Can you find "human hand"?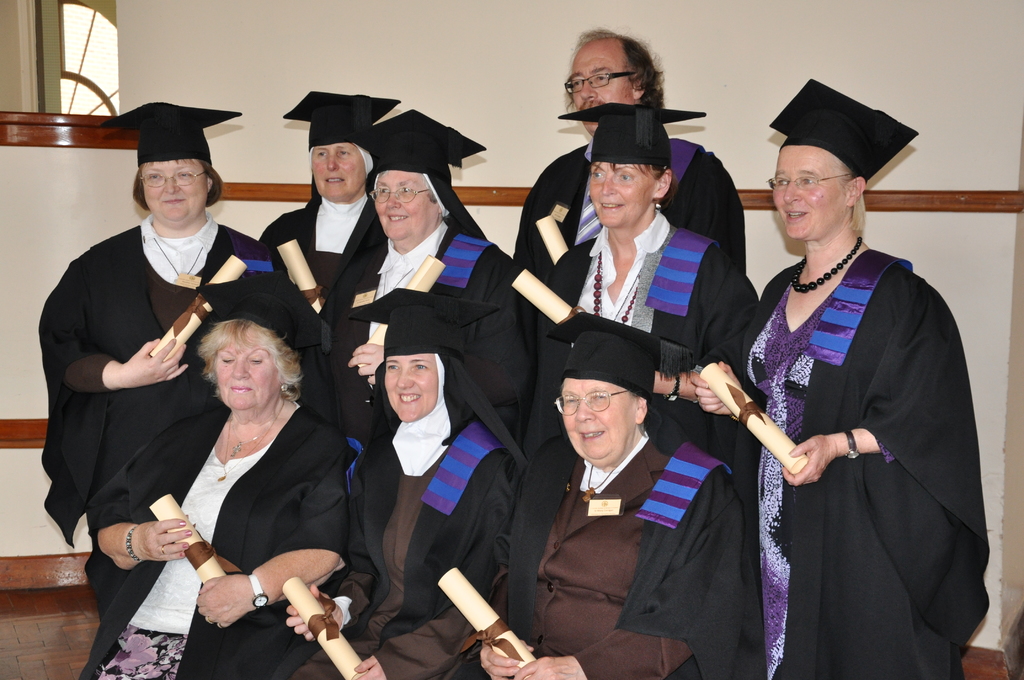
Yes, bounding box: (x1=114, y1=337, x2=191, y2=390).
